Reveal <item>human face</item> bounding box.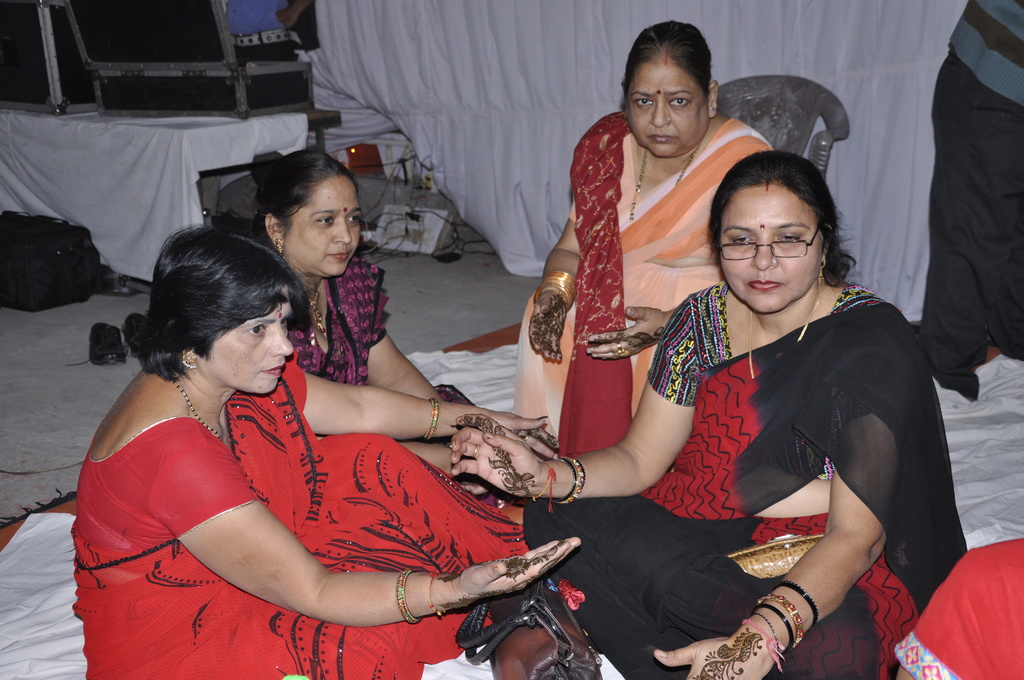
Revealed: x1=716 y1=179 x2=822 y2=316.
